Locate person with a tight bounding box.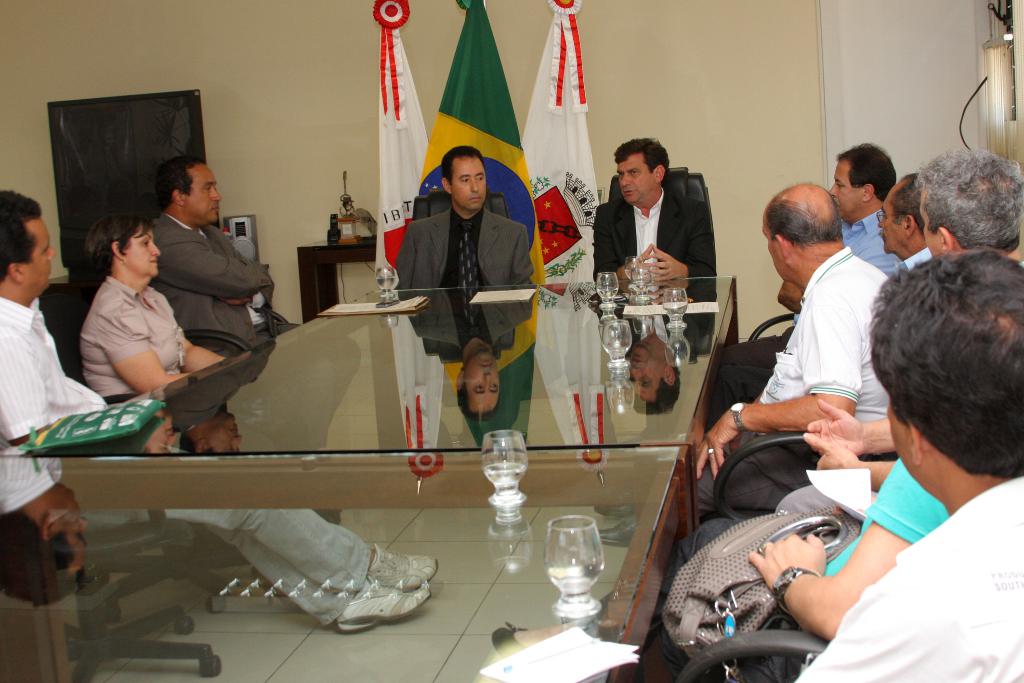
region(2, 183, 118, 431).
